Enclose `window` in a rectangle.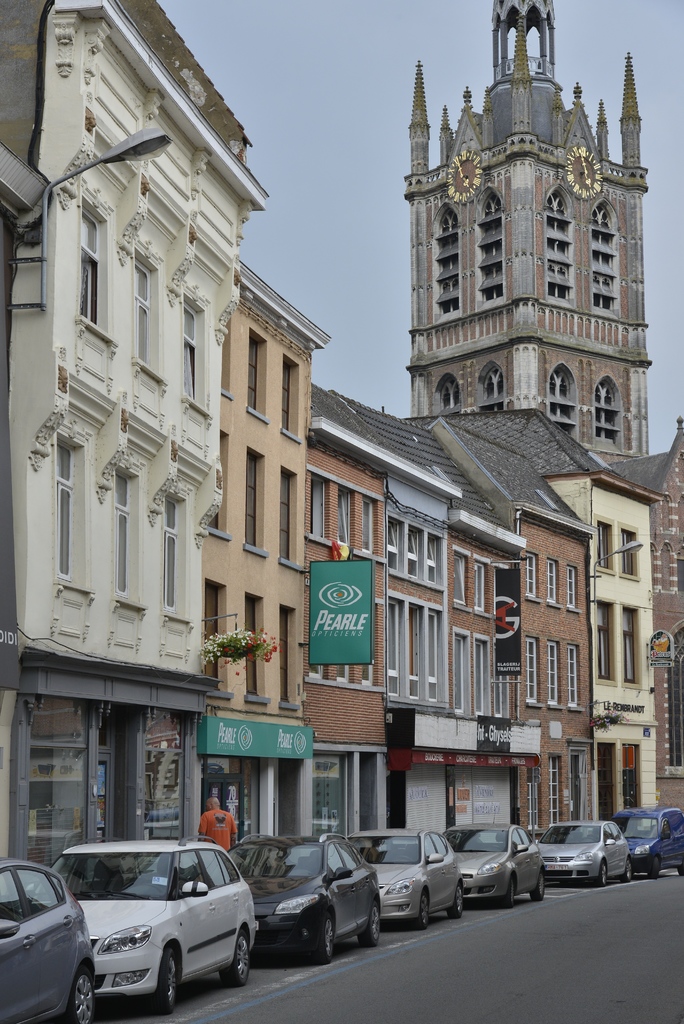
[left=245, top=445, right=263, bottom=552].
